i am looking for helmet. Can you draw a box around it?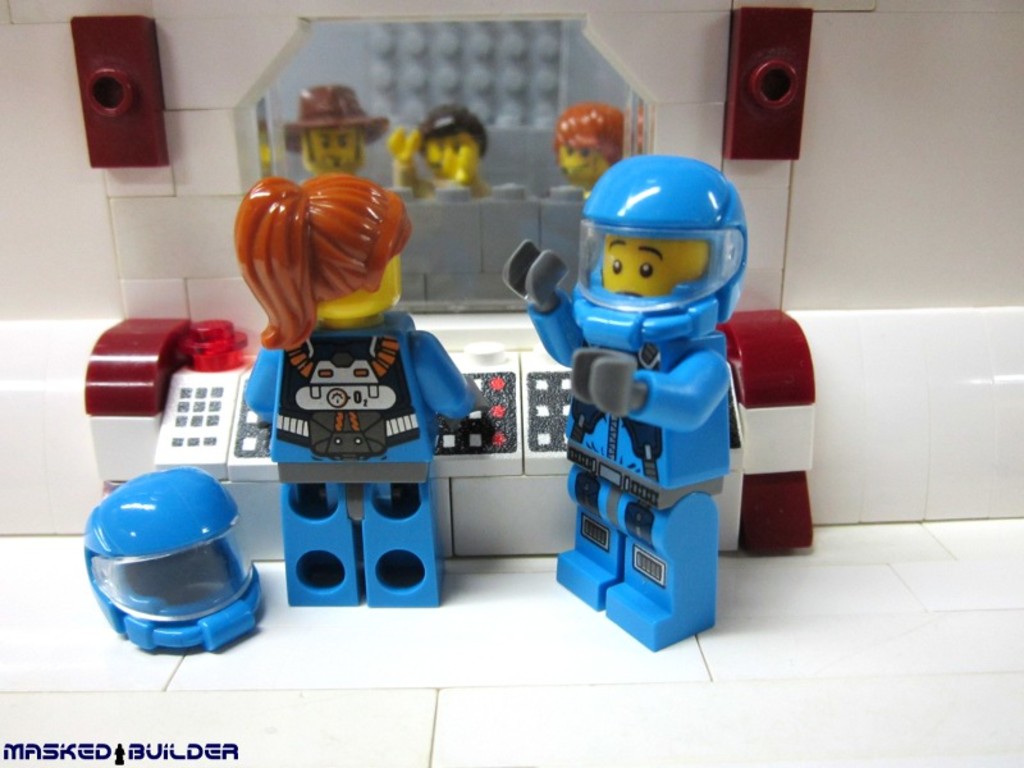
Sure, the bounding box is left=571, top=151, right=750, bottom=358.
